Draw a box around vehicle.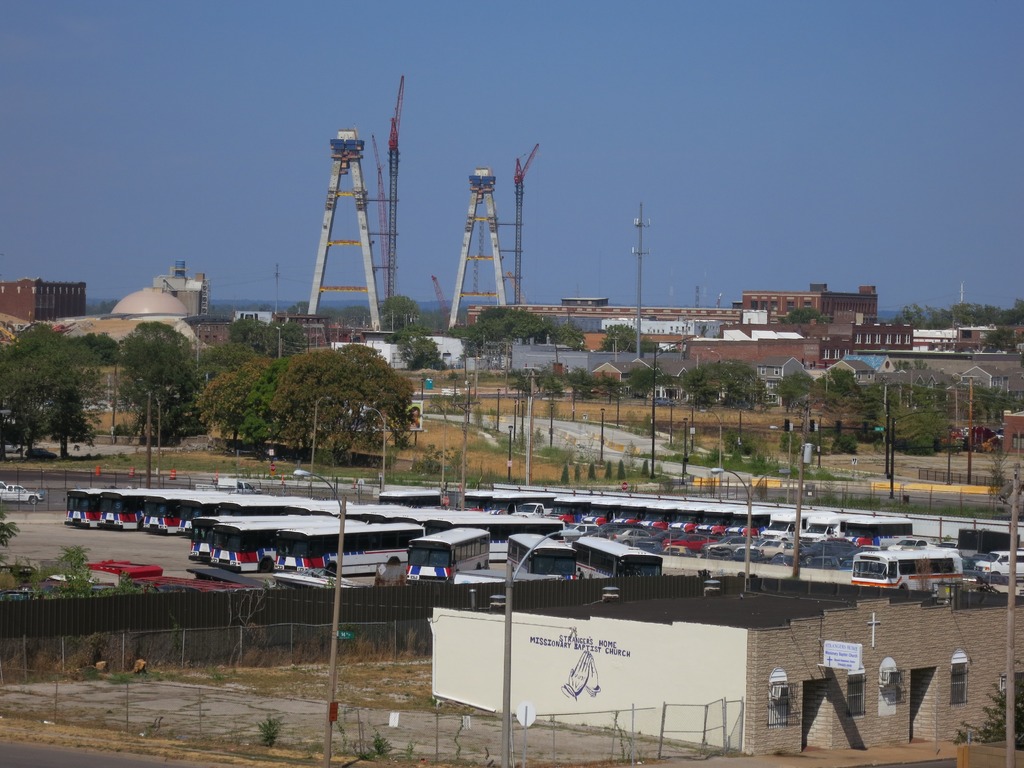
locate(0, 484, 45, 505).
